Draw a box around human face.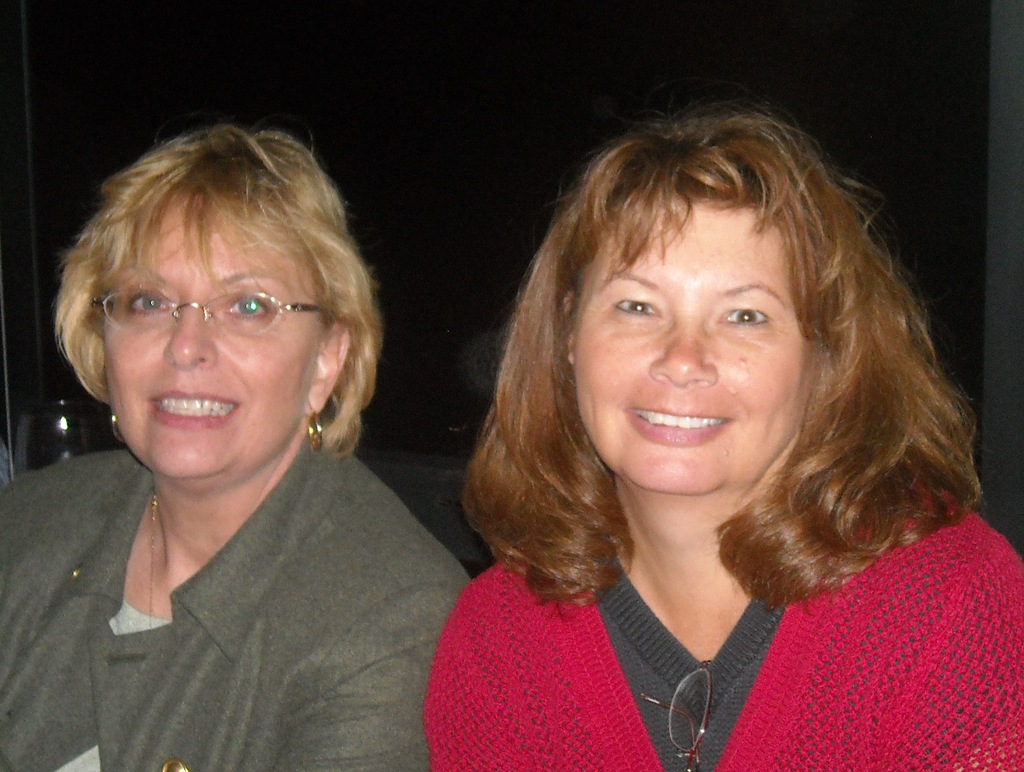
bbox=[569, 193, 831, 503].
